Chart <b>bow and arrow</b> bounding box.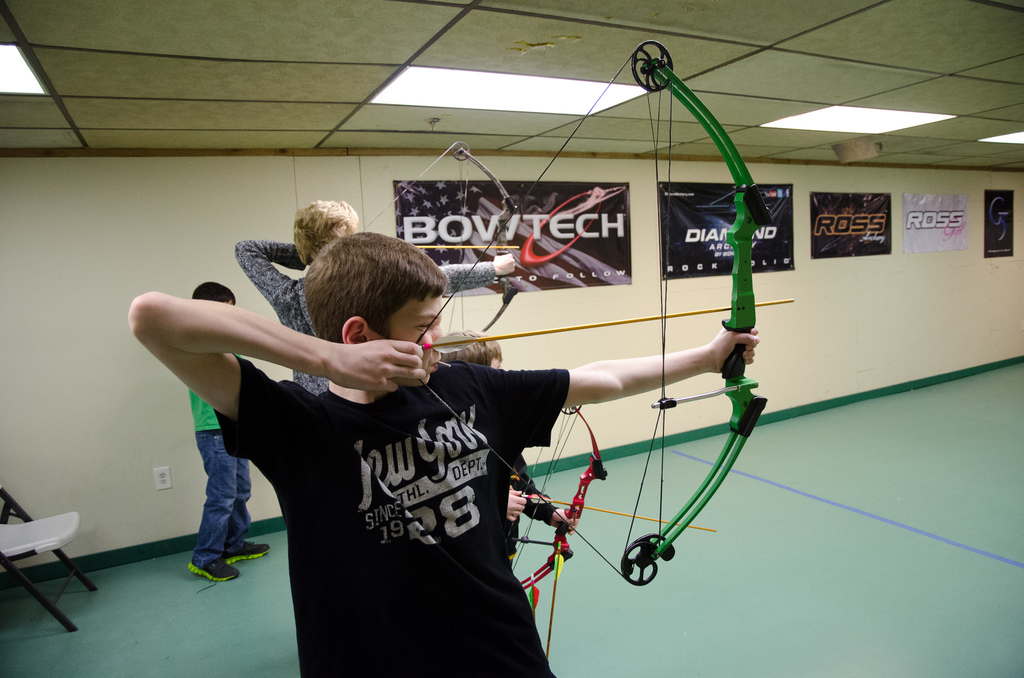
Charted: 504/403/719/590.
